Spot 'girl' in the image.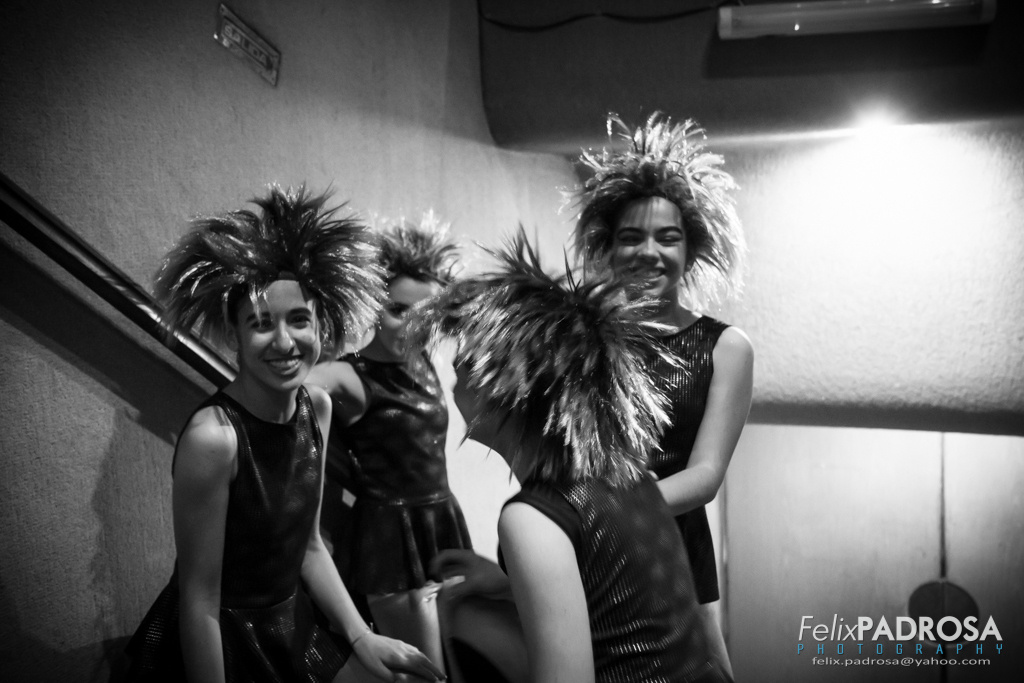
'girl' found at x1=304 y1=206 x2=464 y2=623.
